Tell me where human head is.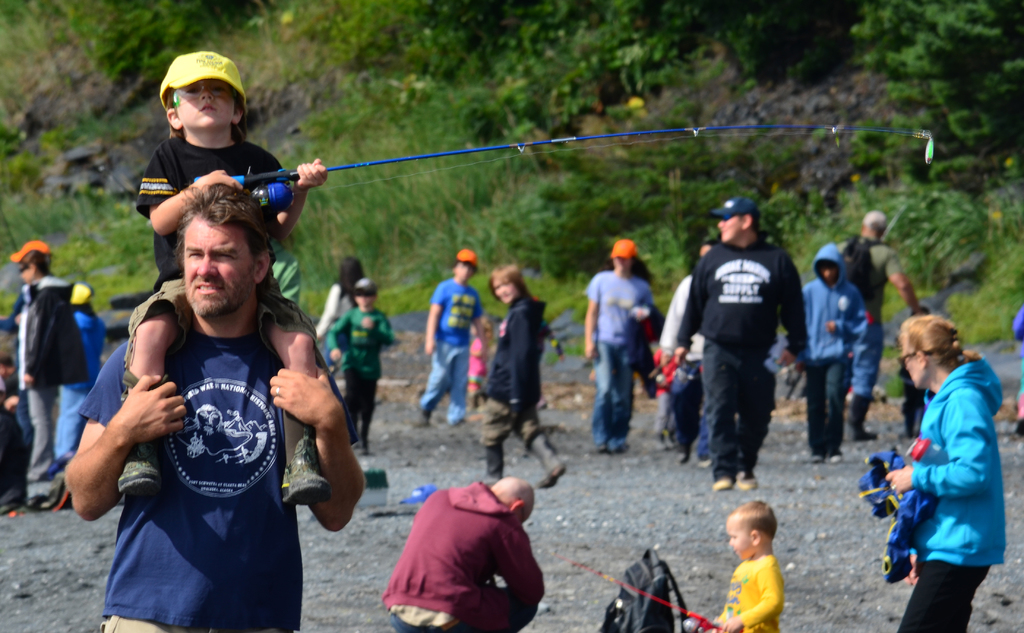
human head is at locate(452, 248, 479, 284).
